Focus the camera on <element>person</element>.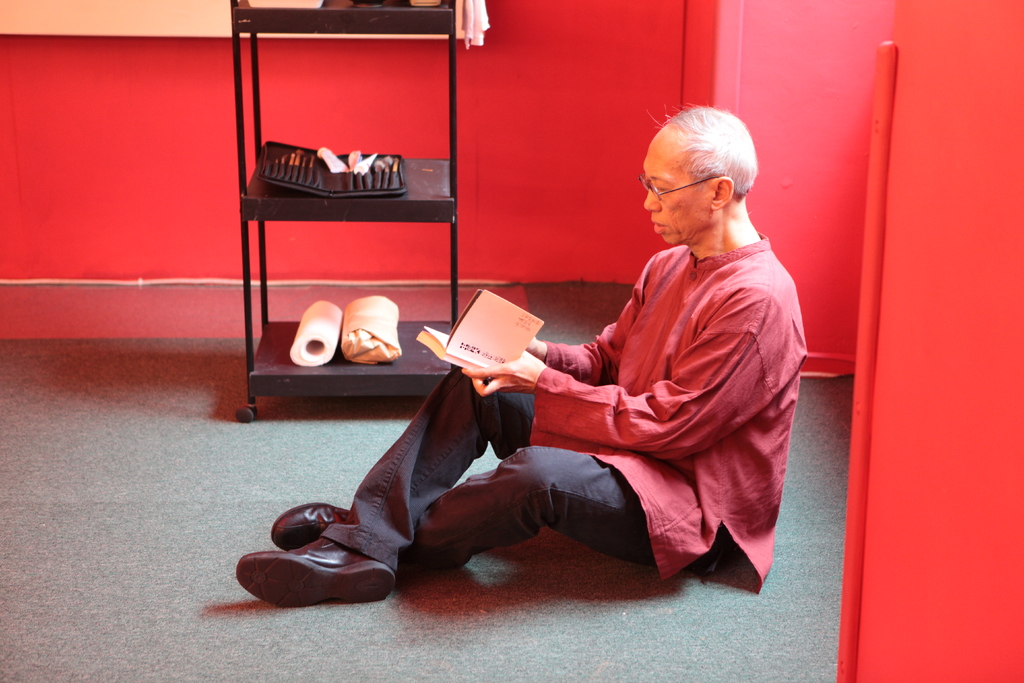
Focus region: [left=239, top=109, right=806, bottom=607].
